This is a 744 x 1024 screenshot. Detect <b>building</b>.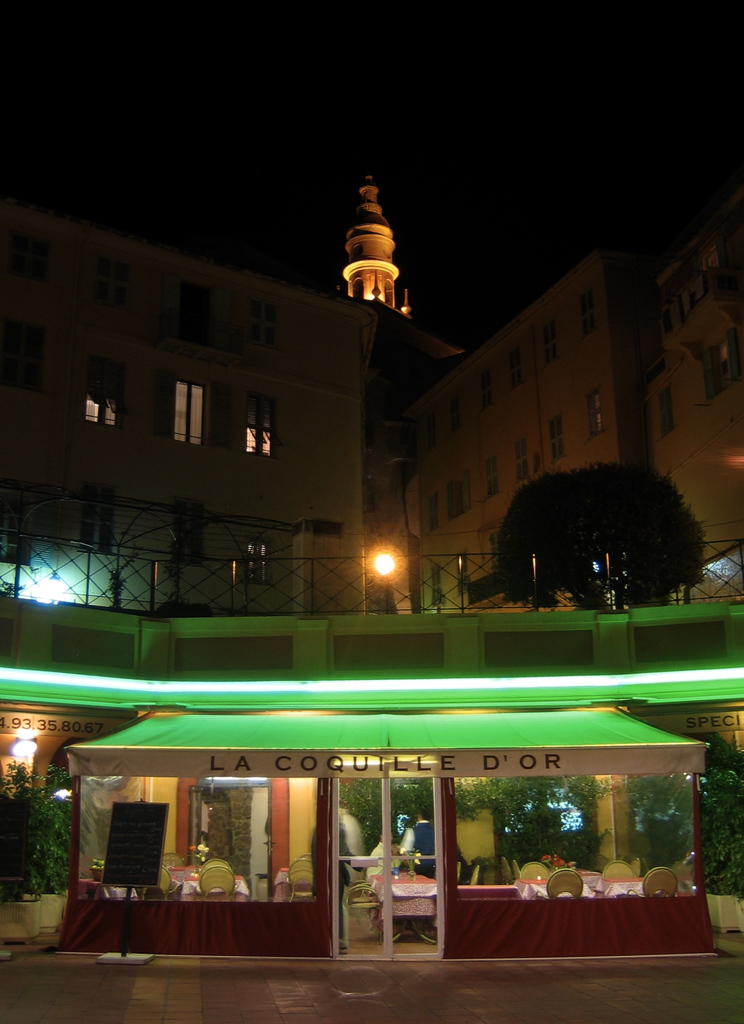
crop(400, 255, 661, 614).
